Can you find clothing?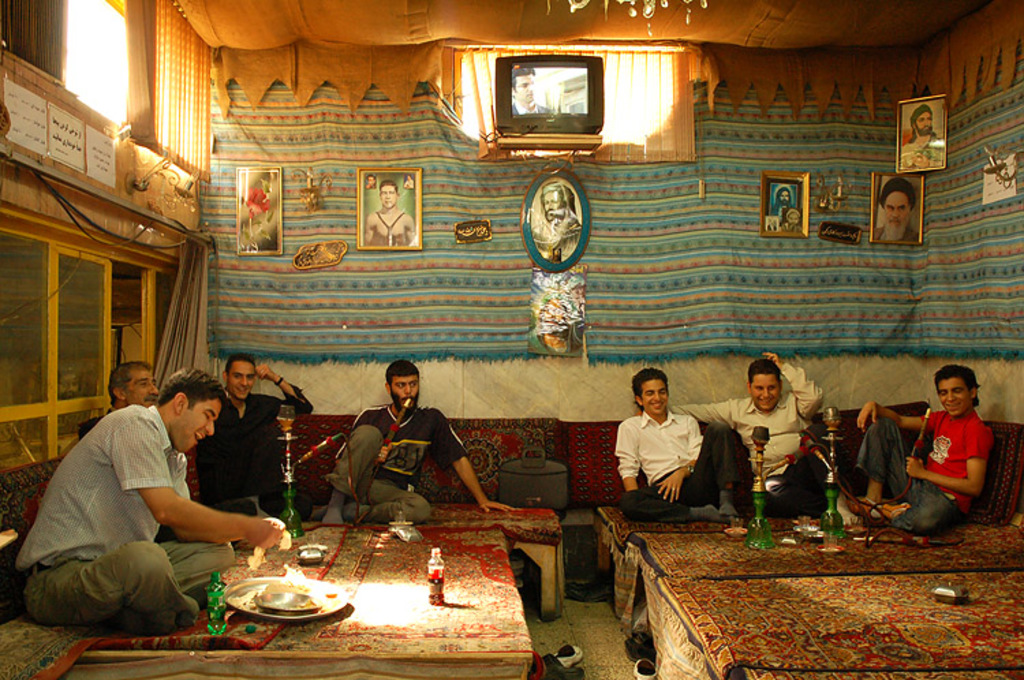
Yes, bounding box: {"left": 610, "top": 386, "right": 726, "bottom": 530}.
